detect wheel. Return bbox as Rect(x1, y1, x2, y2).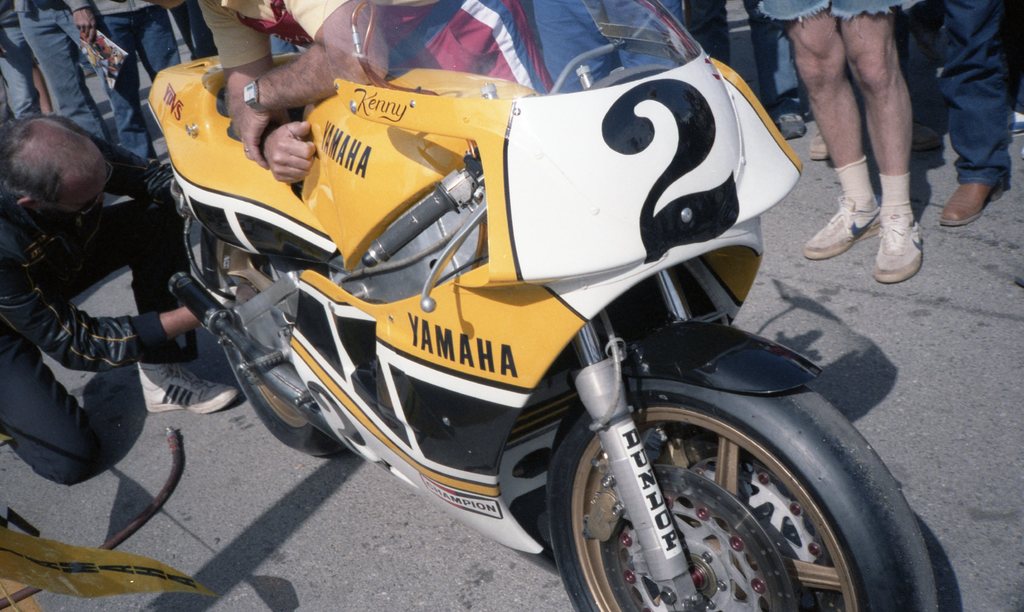
Rect(544, 387, 942, 611).
